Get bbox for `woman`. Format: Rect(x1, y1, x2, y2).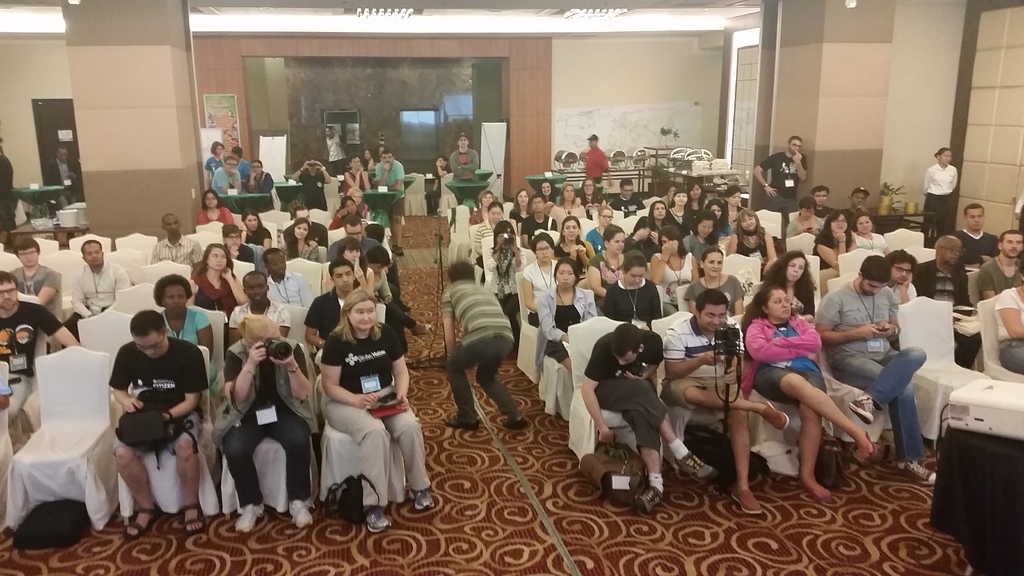
Rect(776, 251, 831, 301).
